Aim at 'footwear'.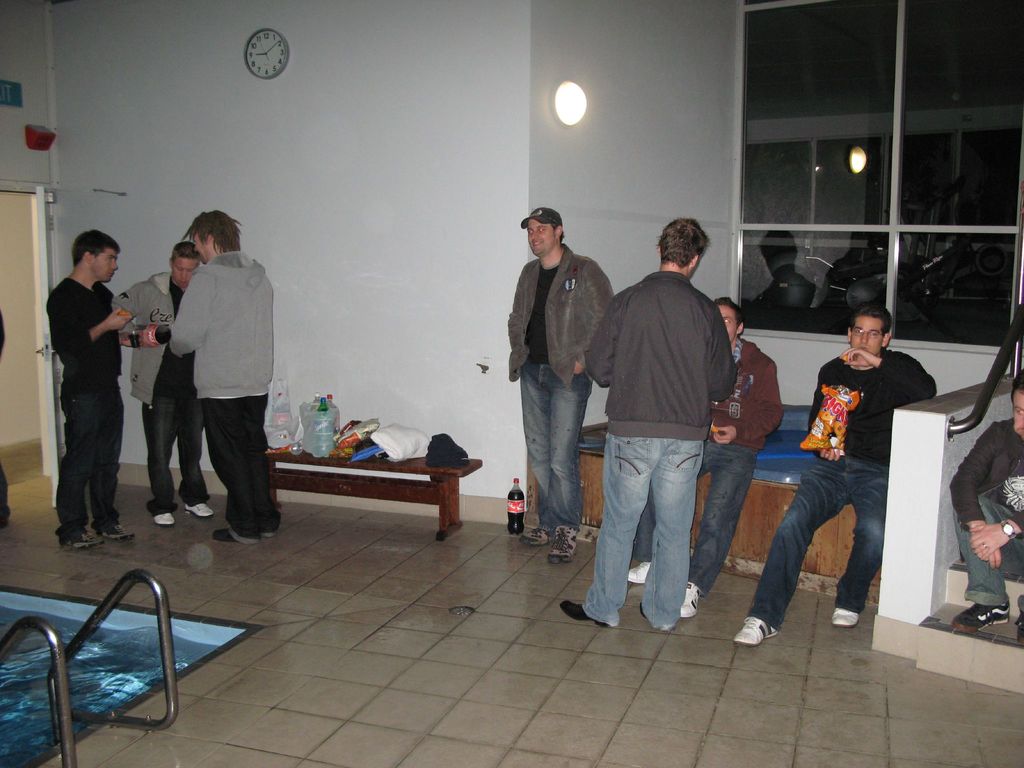
Aimed at 625/563/655/584.
